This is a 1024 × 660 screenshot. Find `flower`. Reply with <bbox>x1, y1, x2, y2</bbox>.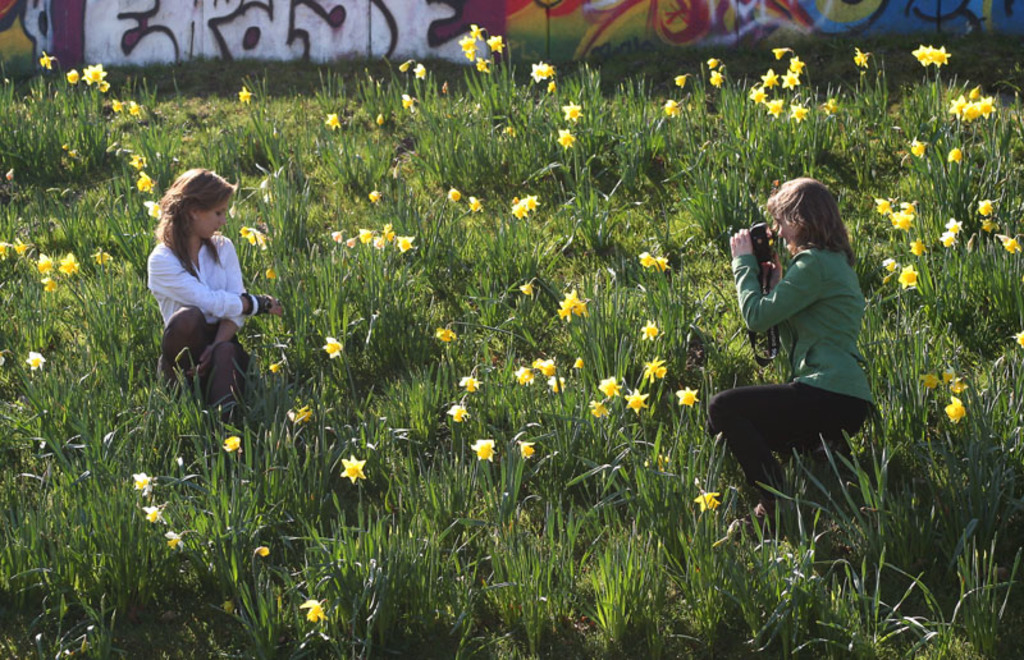
<bbox>325, 114, 343, 129</bbox>.
